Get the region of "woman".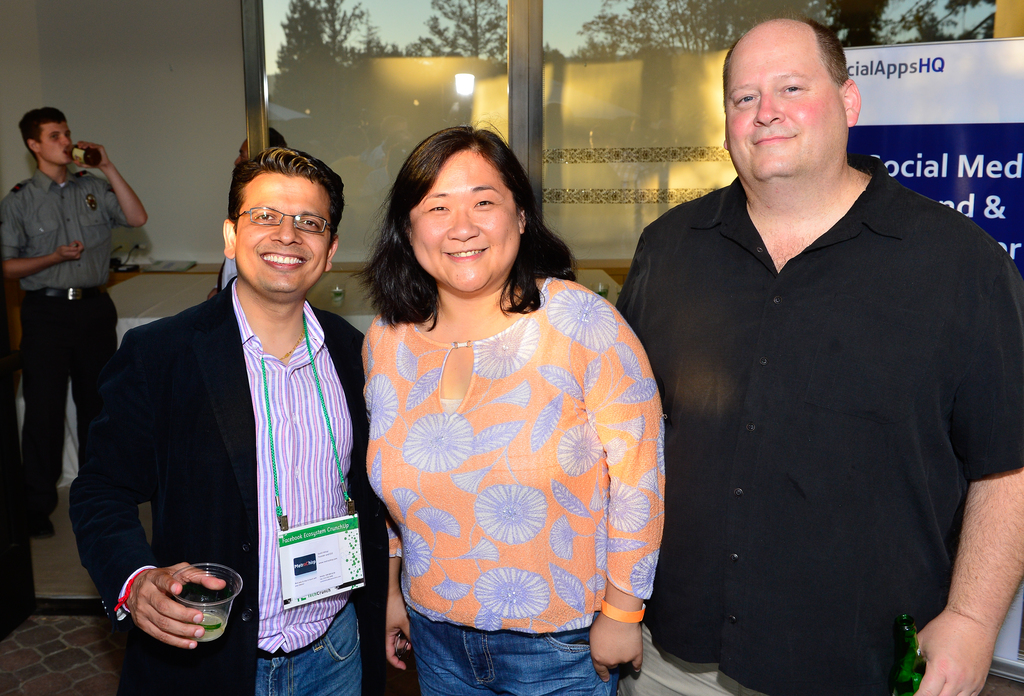
<region>336, 116, 669, 682</region>.
